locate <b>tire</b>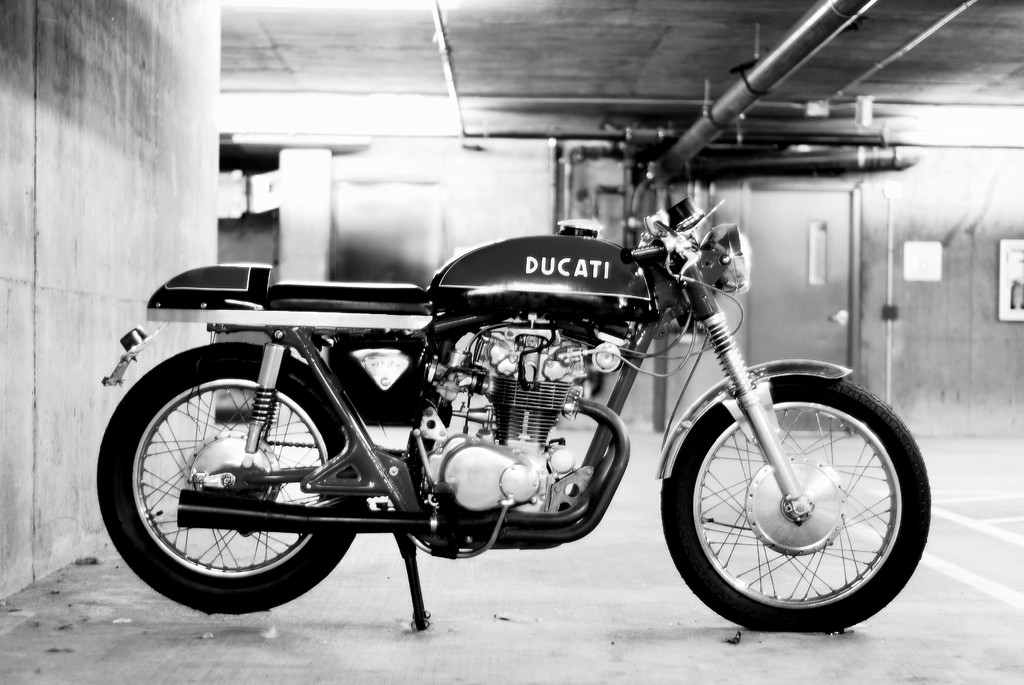
<box>661,374,918,637</box>
